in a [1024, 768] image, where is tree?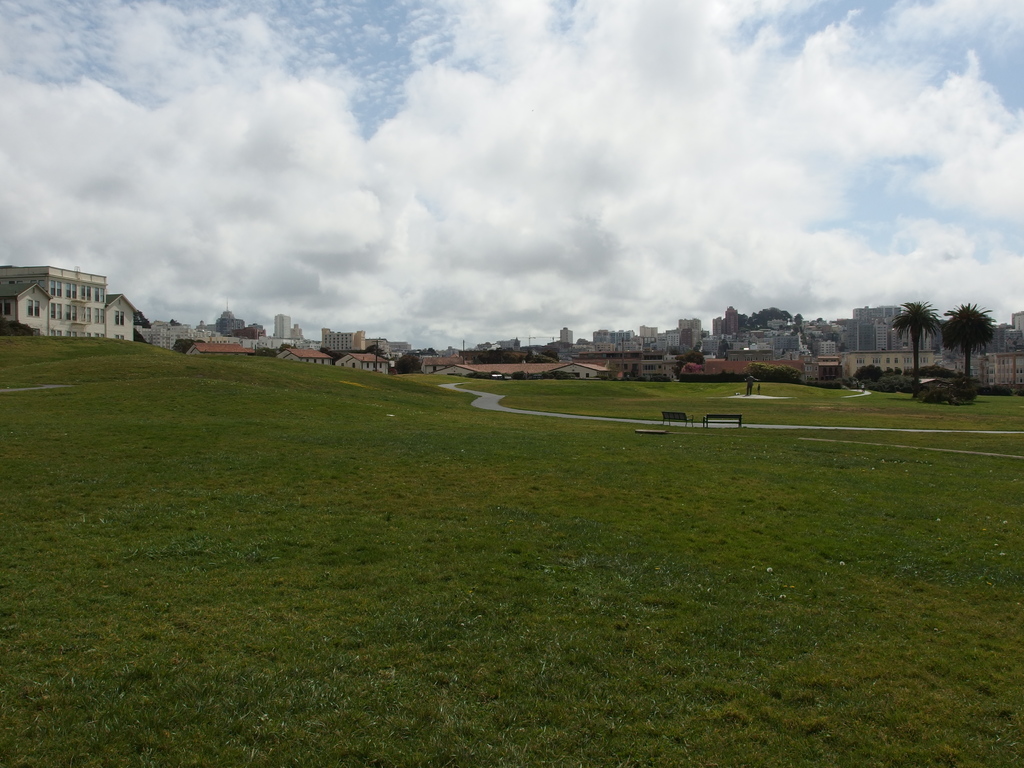
select_region(174, 335, 203, 352).
